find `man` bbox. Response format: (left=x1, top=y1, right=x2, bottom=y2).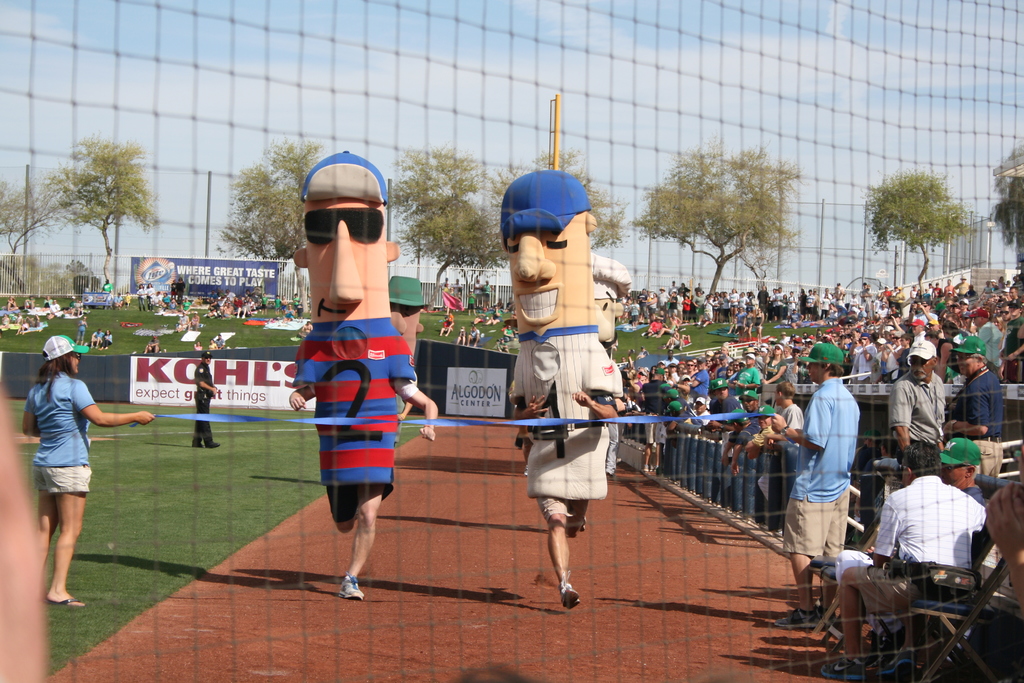
(left=285, top=147, right=436, bottom=598).
